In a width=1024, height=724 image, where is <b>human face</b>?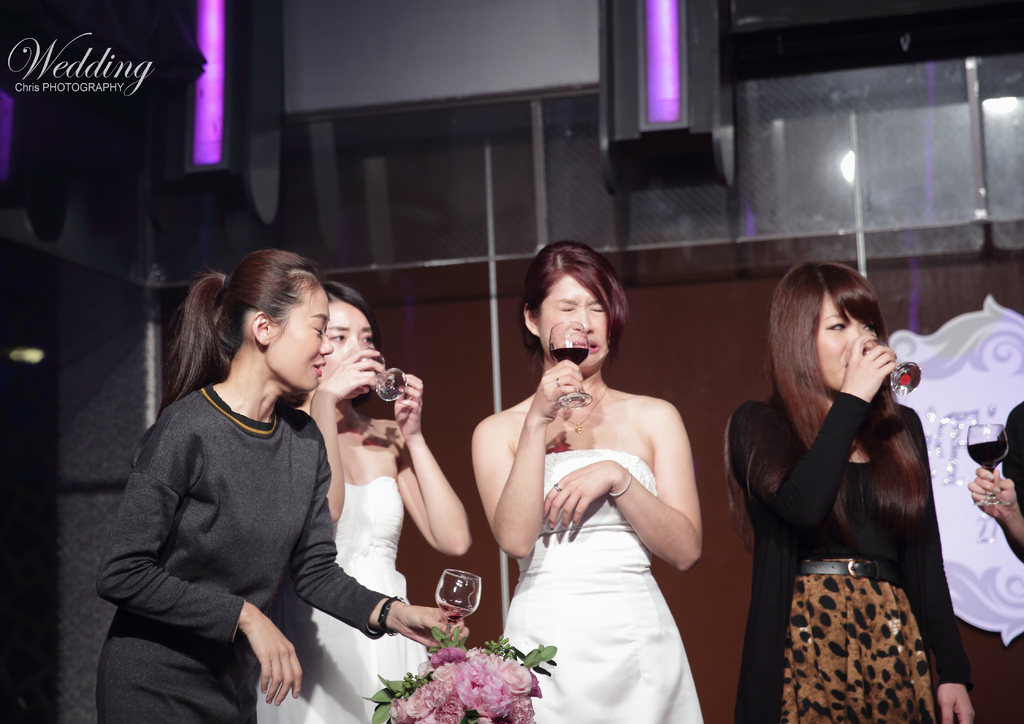
detection(543, 284, 609, 362).
